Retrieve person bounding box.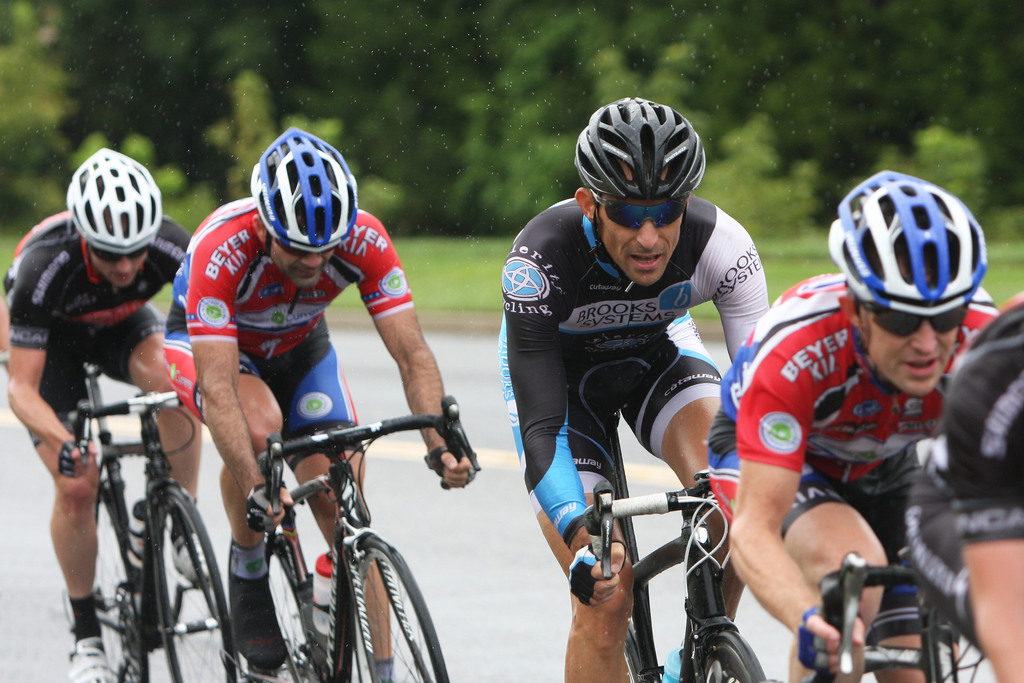
Bounding box: x1=705, y1=167, x2=1000, y2=682.
